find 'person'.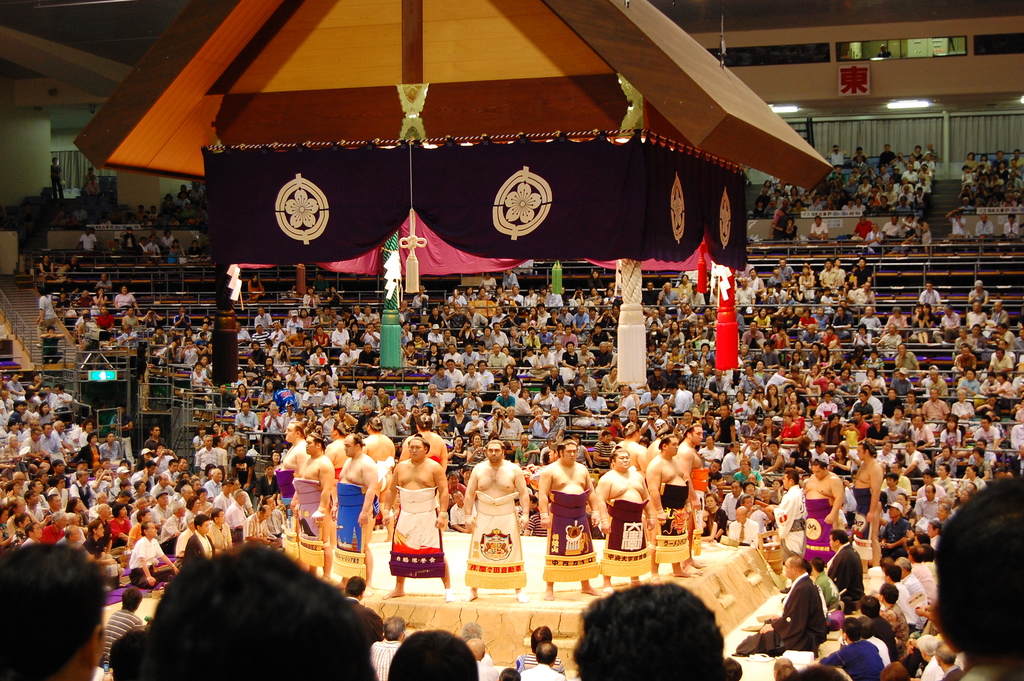
369, 617, 408, 680.
